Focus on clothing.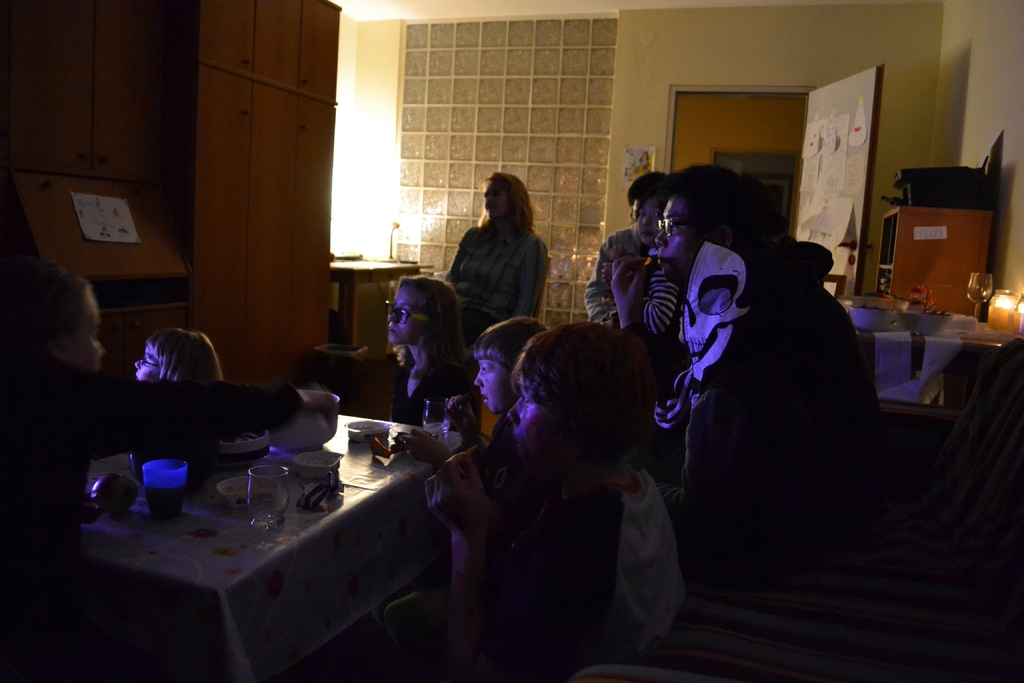
Focused at bbox(658, 238, 739, 356).
